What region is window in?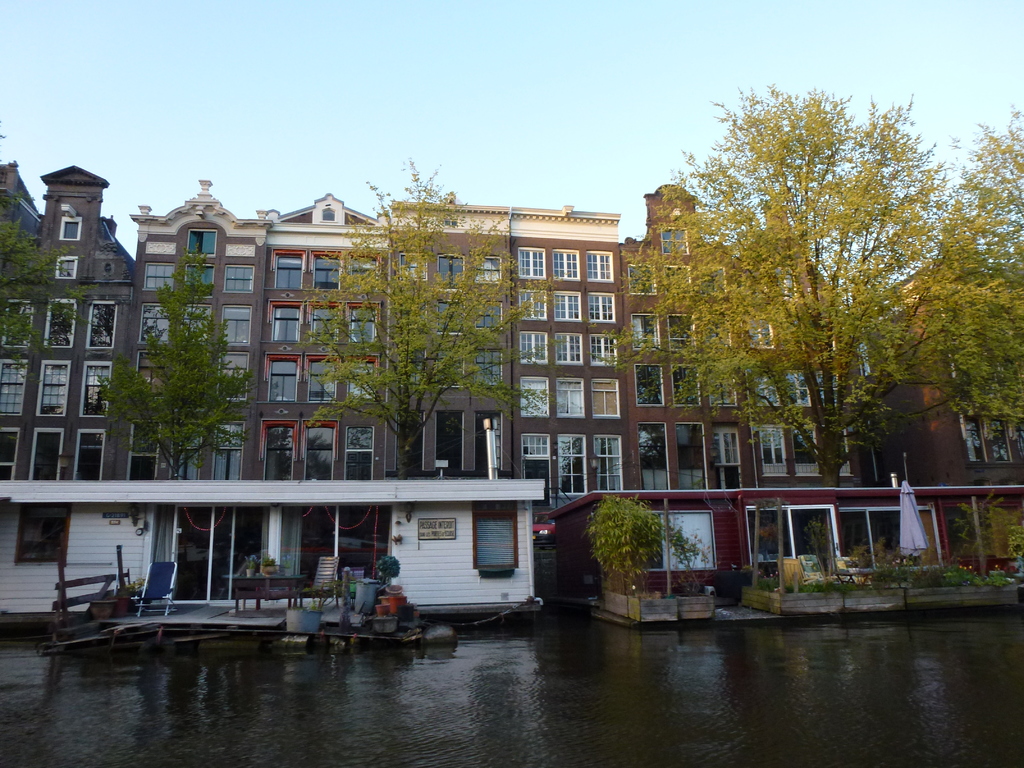
rect(436, 300, 463, 338).
